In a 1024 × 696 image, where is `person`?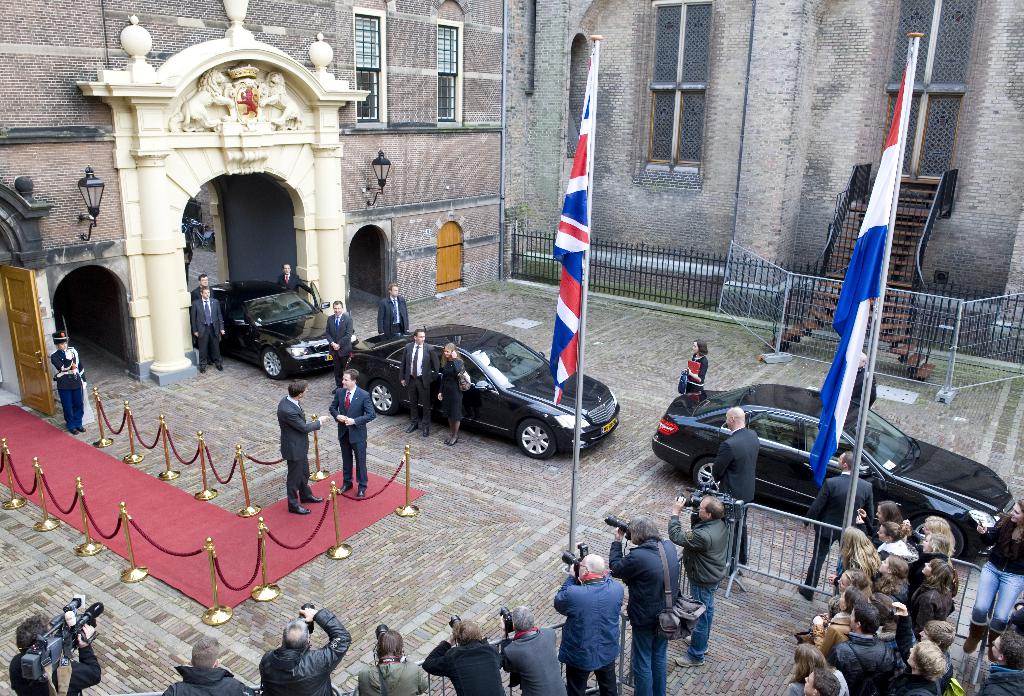
box(8, 611, 99, 695).
